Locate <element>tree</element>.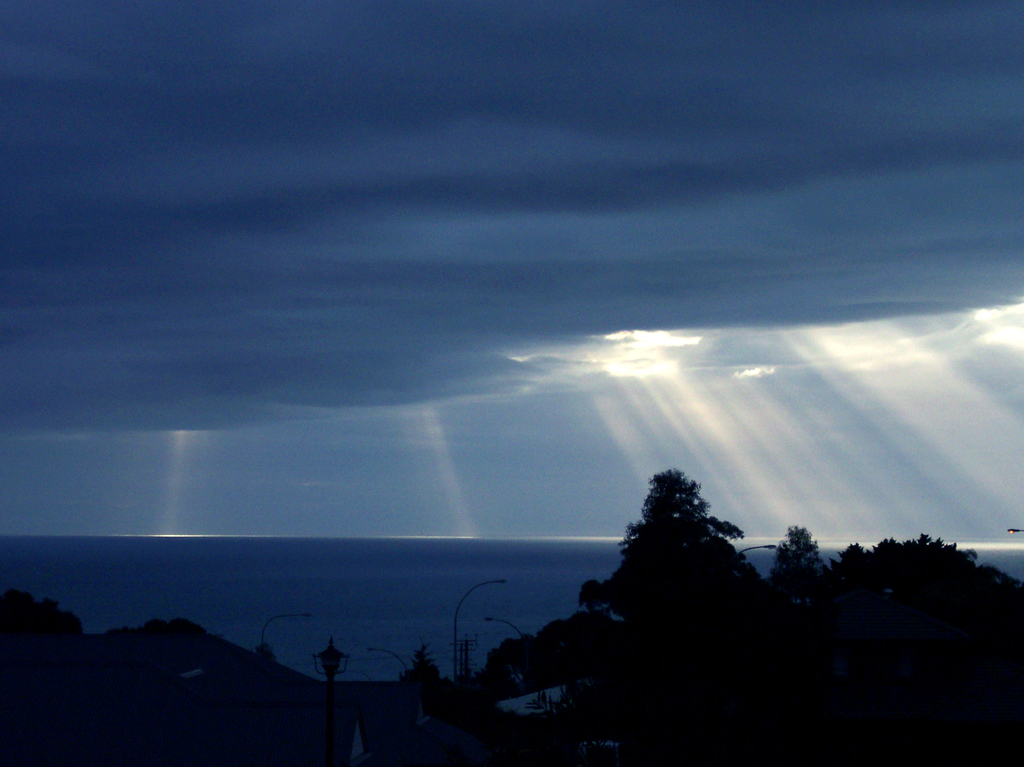
Bounding box: 399/642/441/699.
